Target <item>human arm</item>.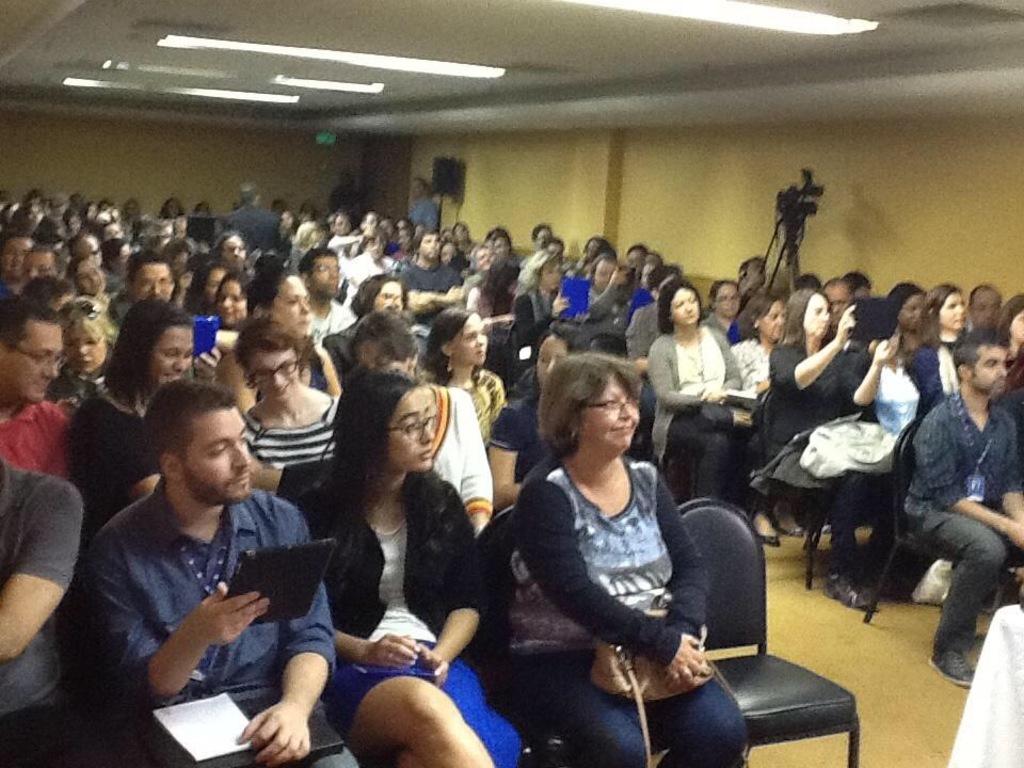
Target region: (left=305, top=486, right=429, bottom=670).
